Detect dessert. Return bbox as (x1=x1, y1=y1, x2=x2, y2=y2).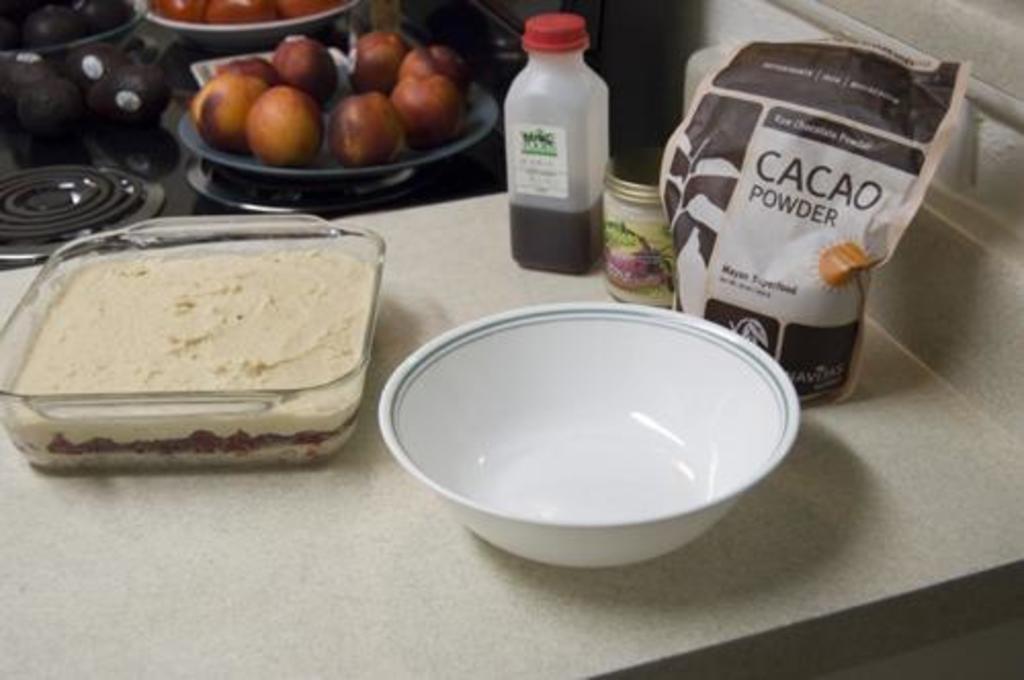
(x1=176, y1=27, x2=461, y2=180).
